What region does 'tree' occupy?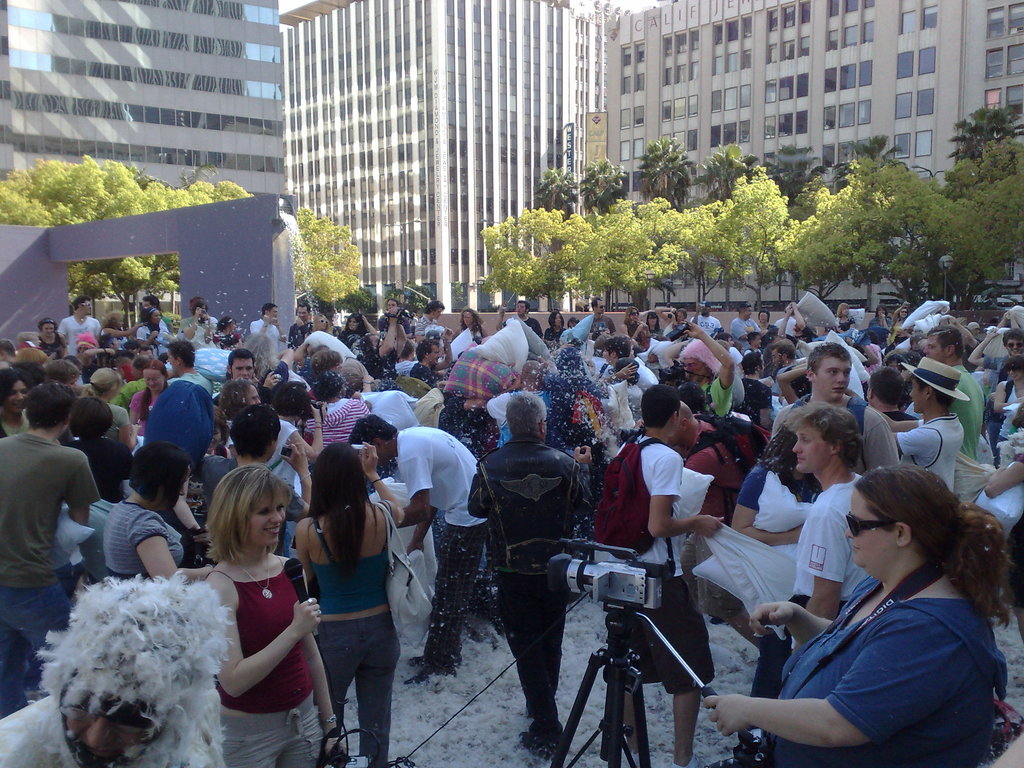
select_region(935, 135, 1022, 294).
